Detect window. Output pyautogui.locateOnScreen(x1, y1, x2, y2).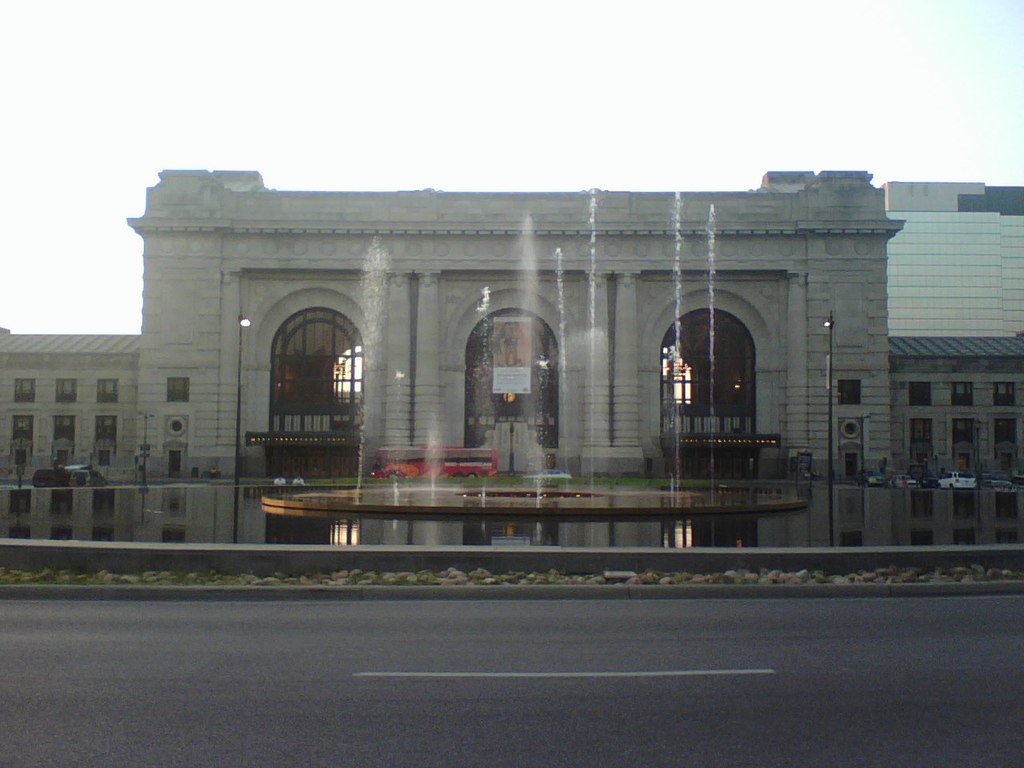
pyautogui.locateOnScreen(261, 306, 379, 442).
